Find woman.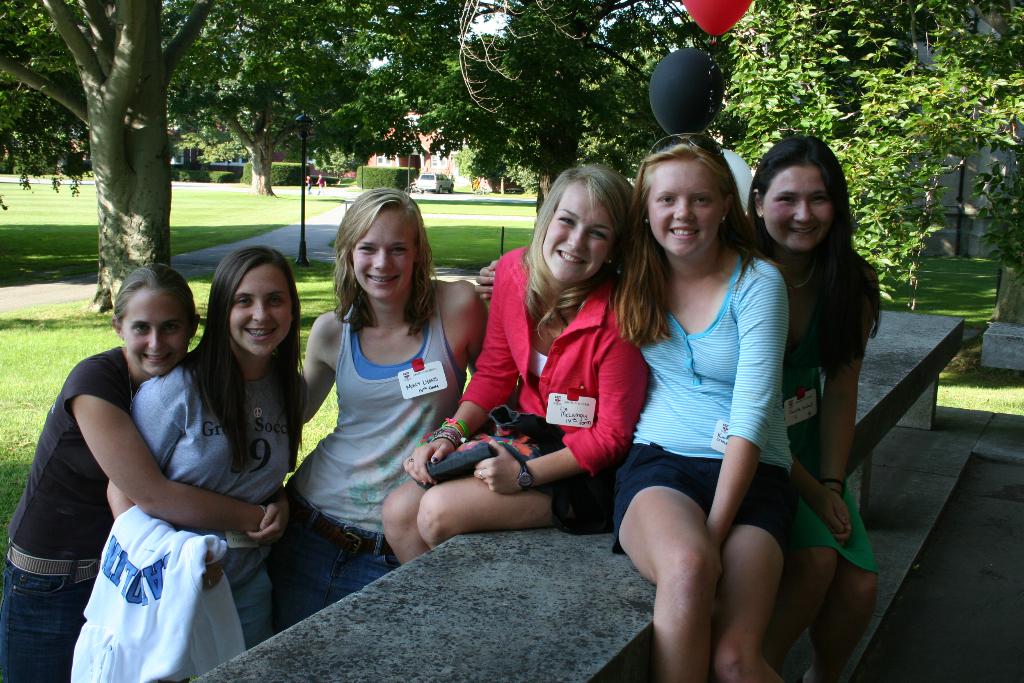
(0,261,301,682).
